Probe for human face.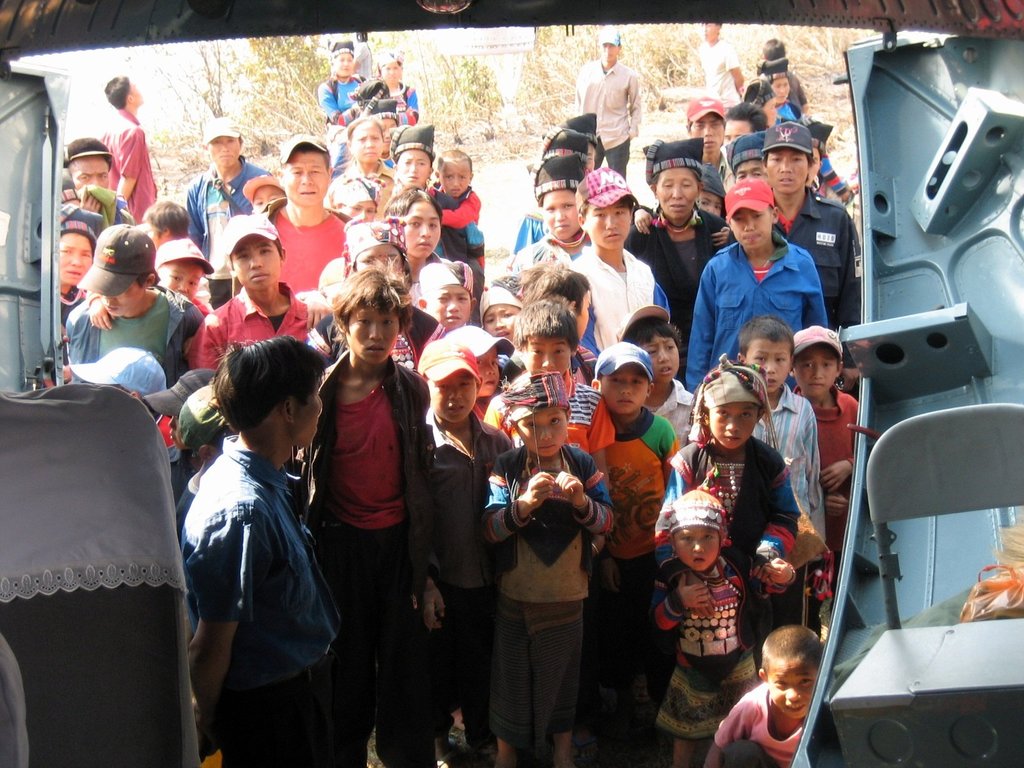
Probe result: <bbox>72, 161, 107, 189</bbox>.
